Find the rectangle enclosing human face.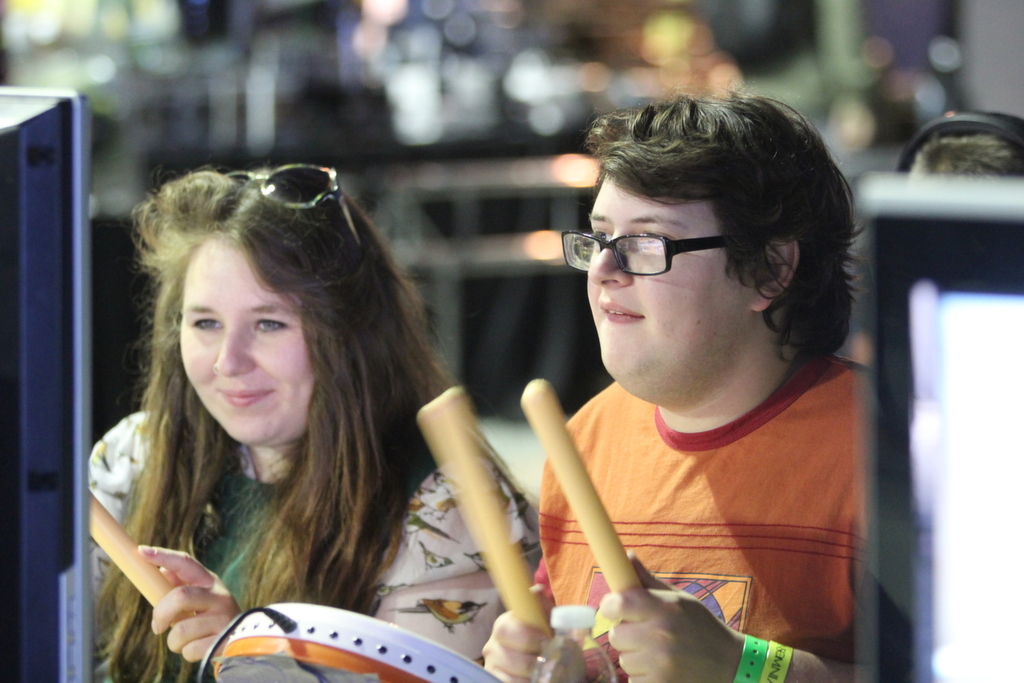
178,235,316,446.
